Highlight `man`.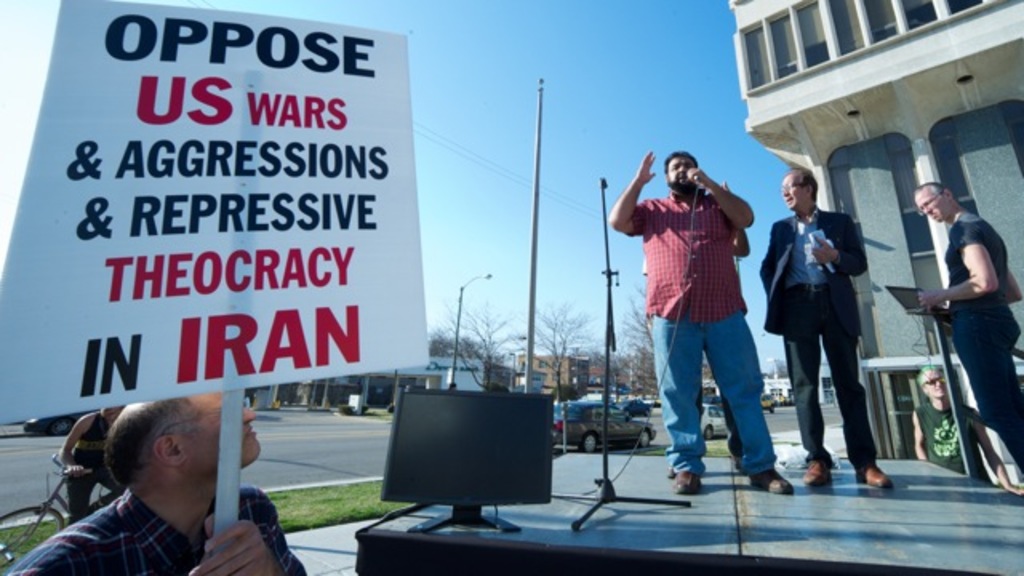
Highlighted region: 914,363,1022,491.
